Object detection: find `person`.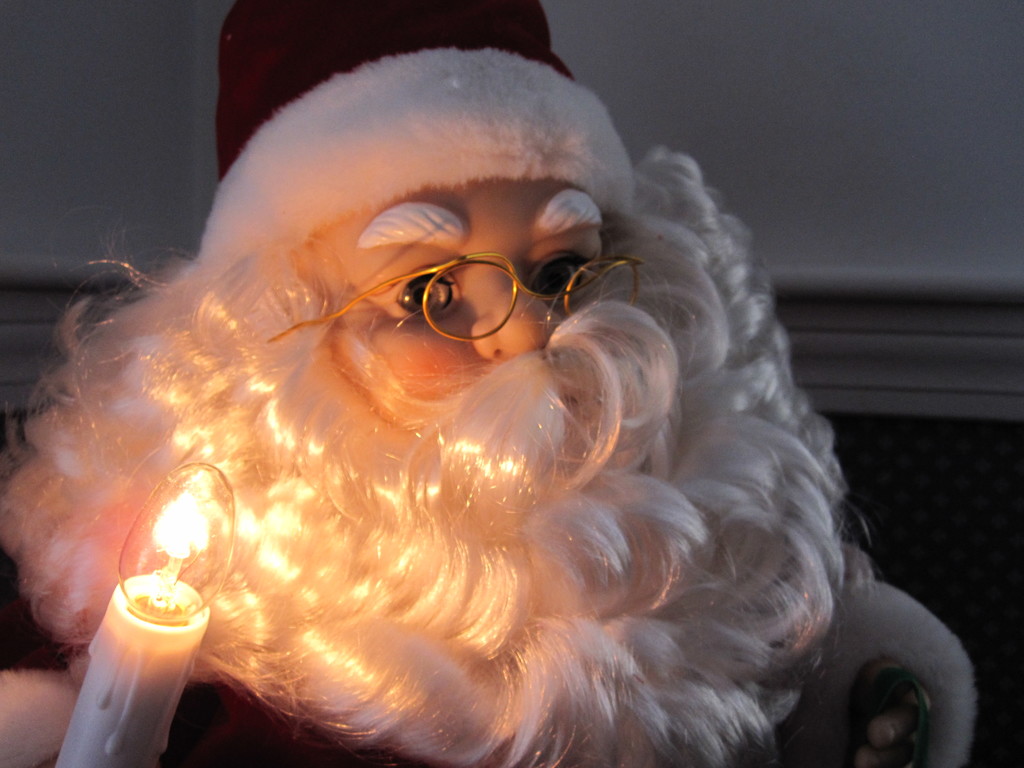
crop(0, 2, 1023, 767).
